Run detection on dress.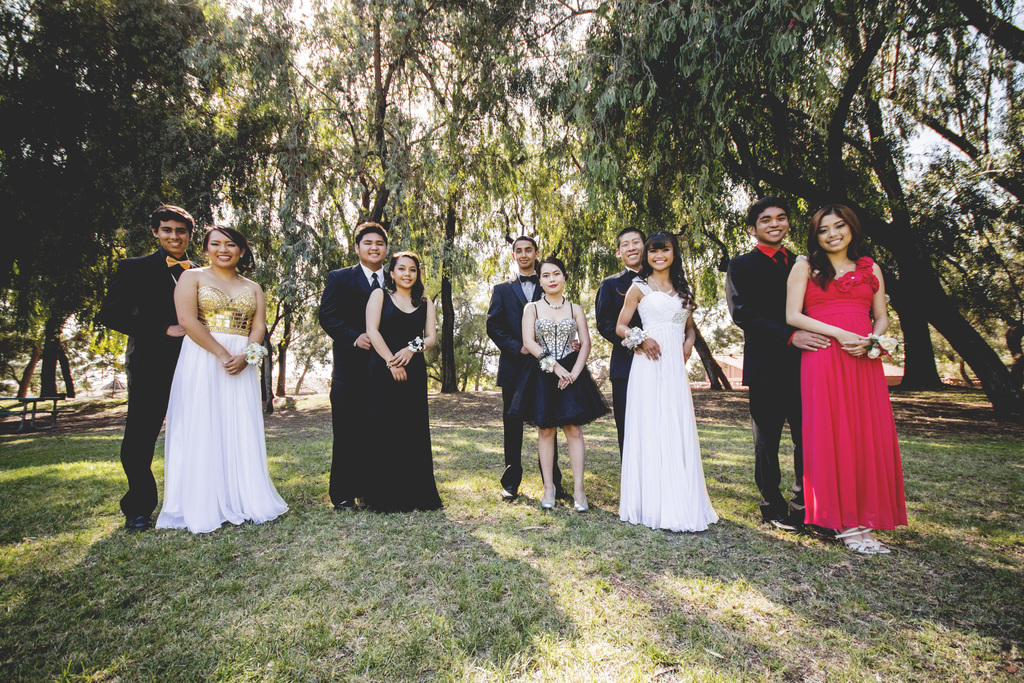
Result: x1=502 y1=298 x2=615 y2=427.
